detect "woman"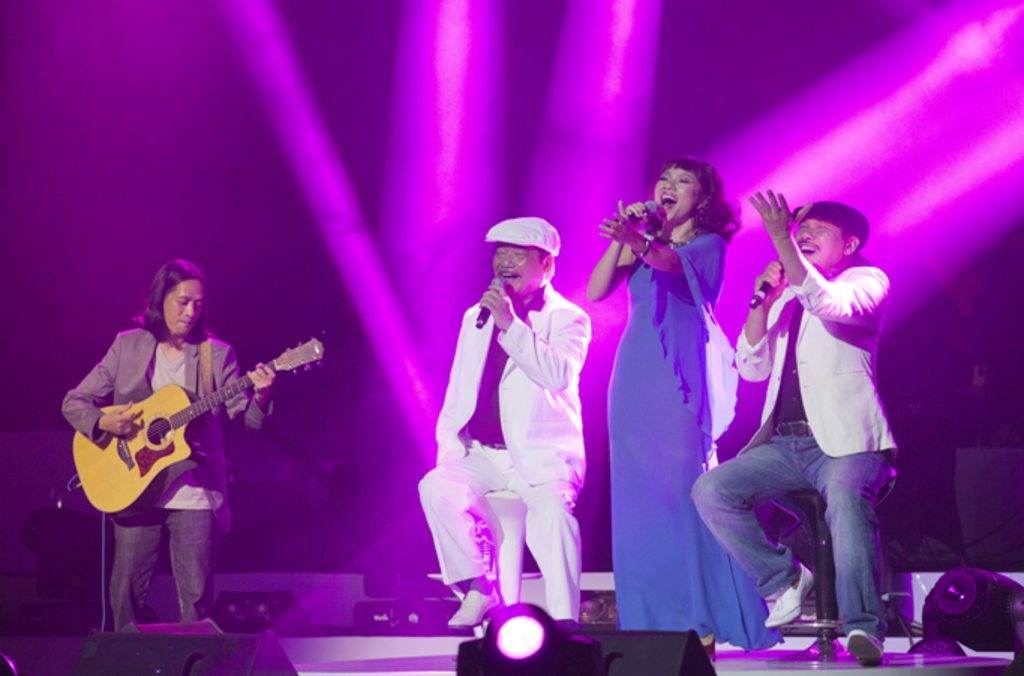
bbox(592, 148, 745, 643)
